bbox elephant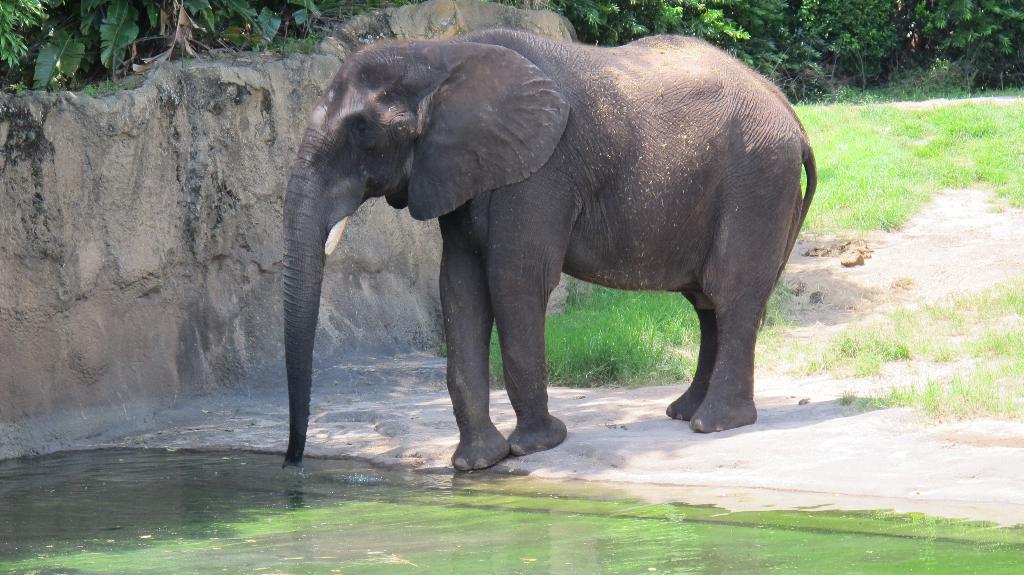
{"x1": 260, "y1": 24, "x2": 804, "y2": 451}
